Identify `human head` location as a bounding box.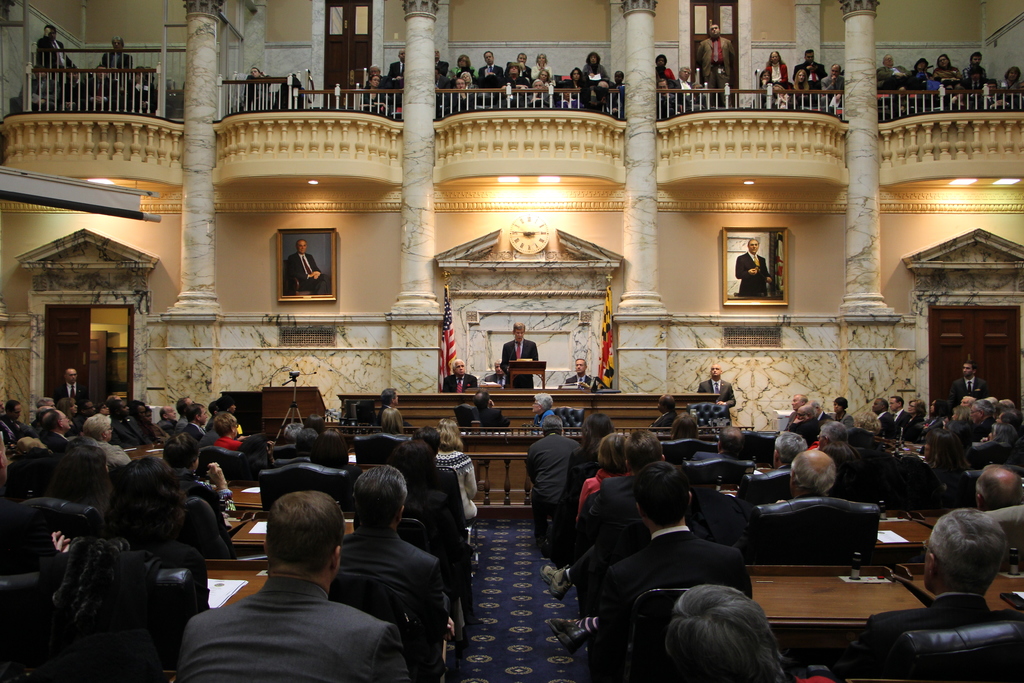
bbox(433, 68, 441, 82).
